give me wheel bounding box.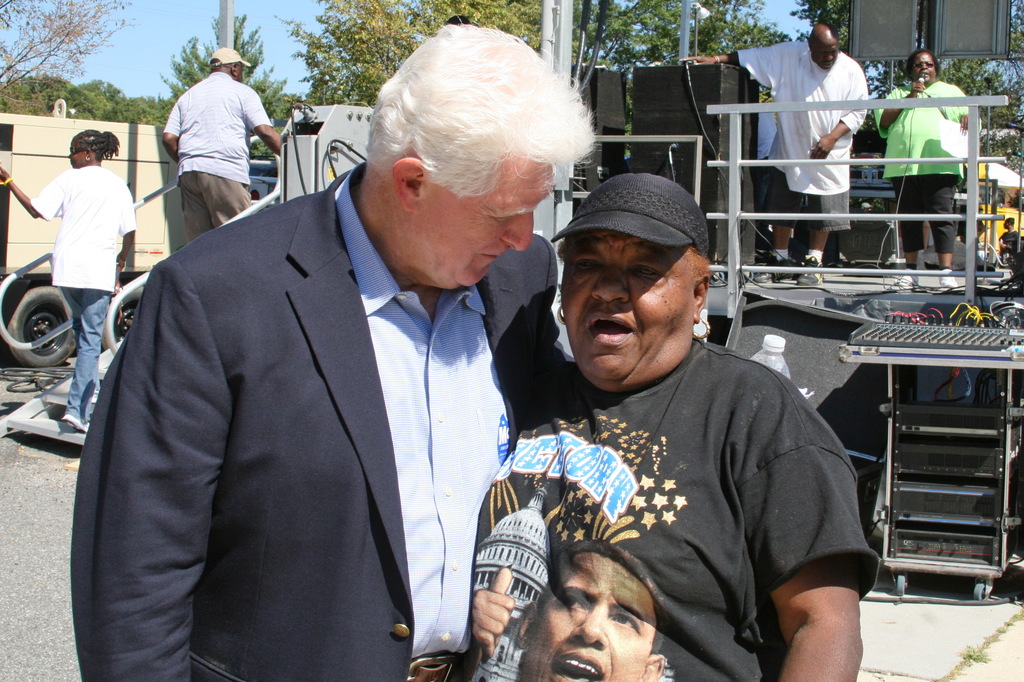
BBox(1, 287, 65, 363).
